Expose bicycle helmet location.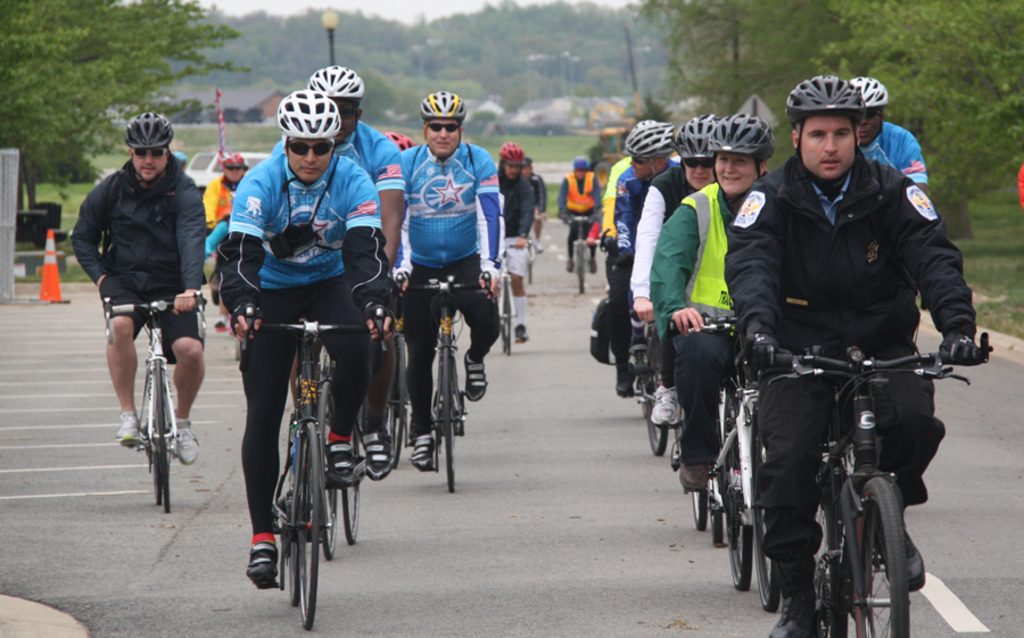
Exposed at <box>624,119,674,163</box>.
